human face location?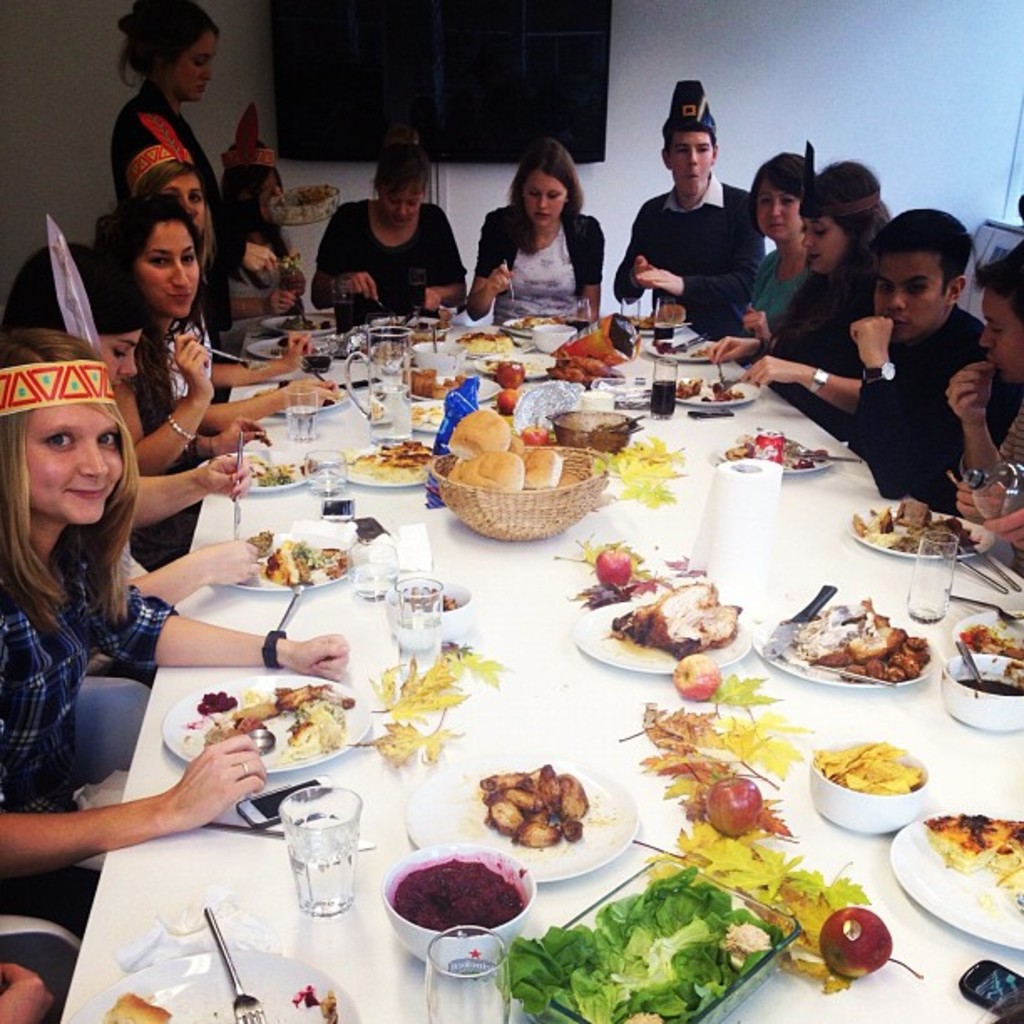
locate(666, 129, 709, 191)
